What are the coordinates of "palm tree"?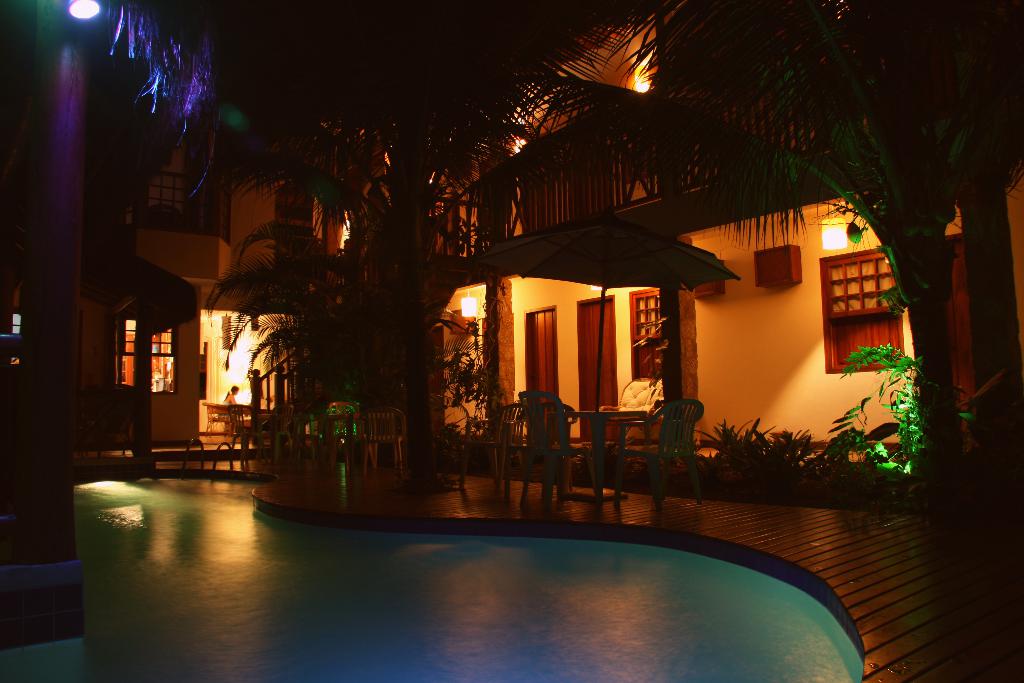
locate(228, 210, 387, 545).
